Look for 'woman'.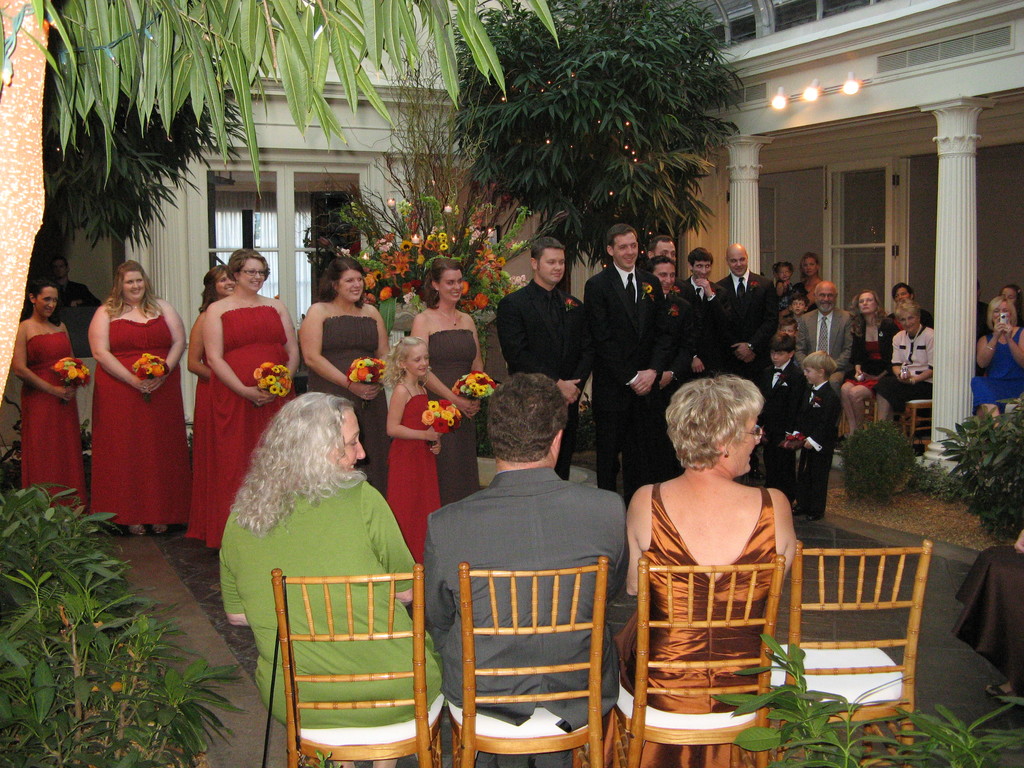
Found: [216, 390, 444, 767].
